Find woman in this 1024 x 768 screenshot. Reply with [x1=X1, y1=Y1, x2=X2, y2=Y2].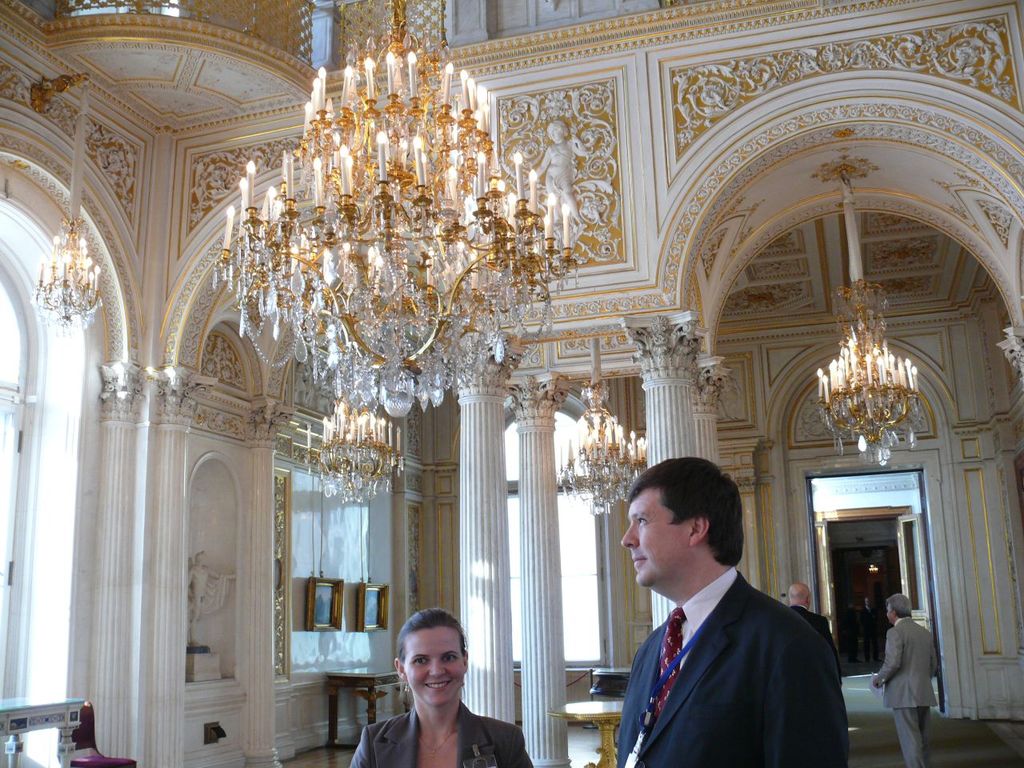
[x1=365, y1=621, x2=508, y2=766].
